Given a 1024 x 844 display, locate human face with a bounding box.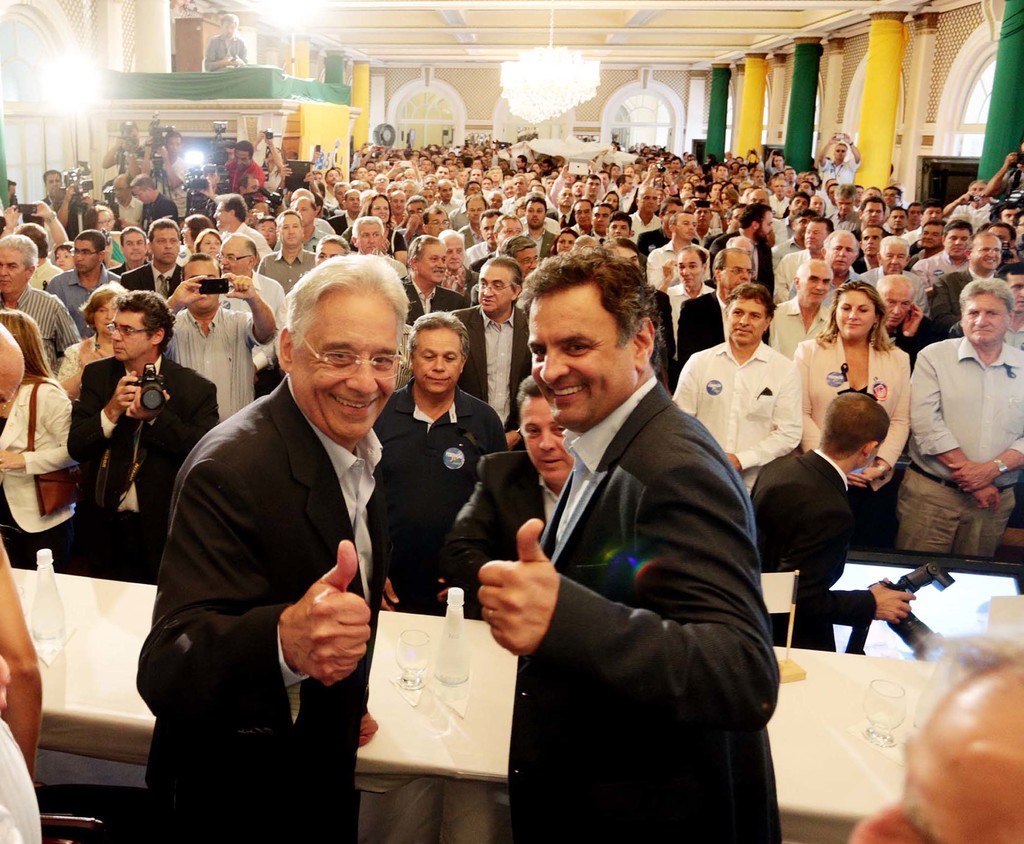
Located: 592, 205, 611, 233.
